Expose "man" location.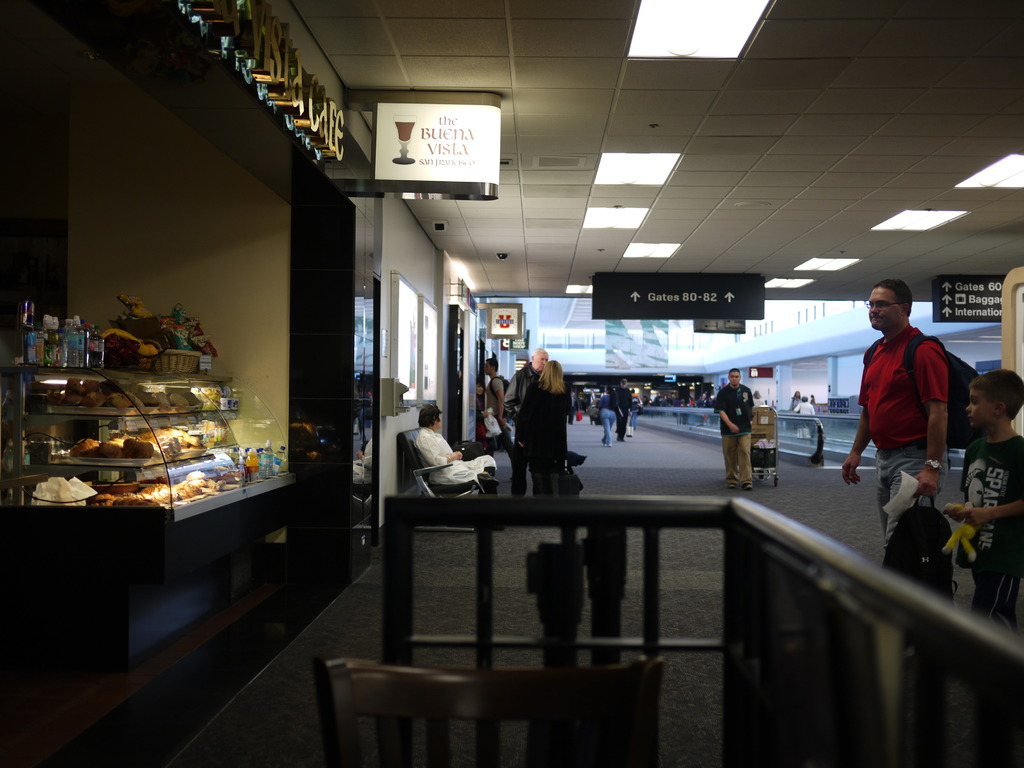
Exposed at 612:373:638:441.
